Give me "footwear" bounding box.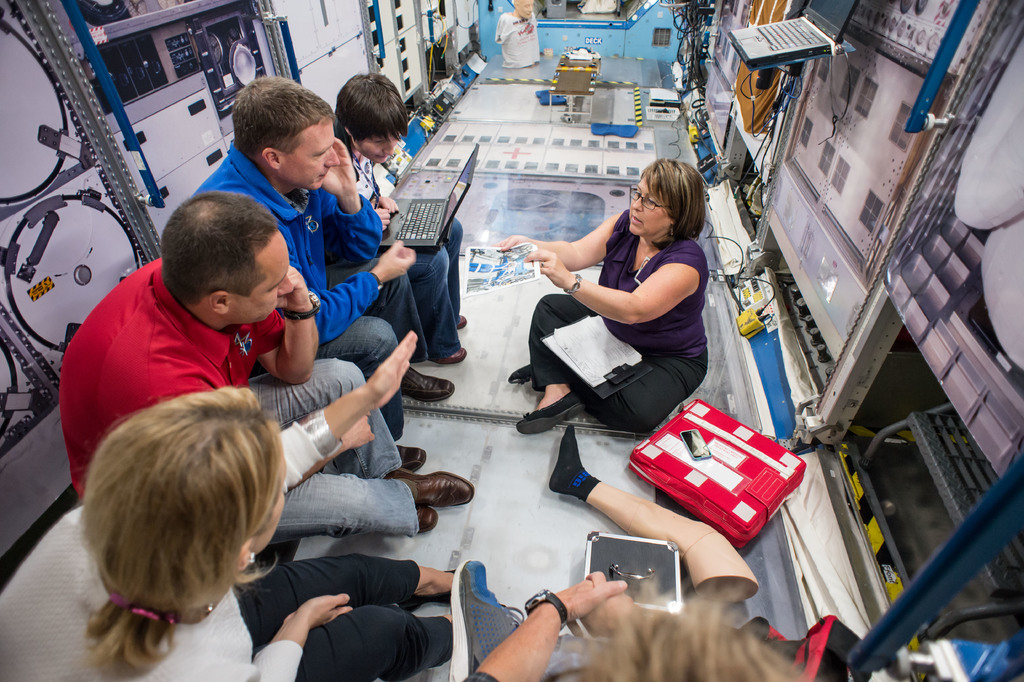
[x1=433, y1=344, x2=467, y2=364].
